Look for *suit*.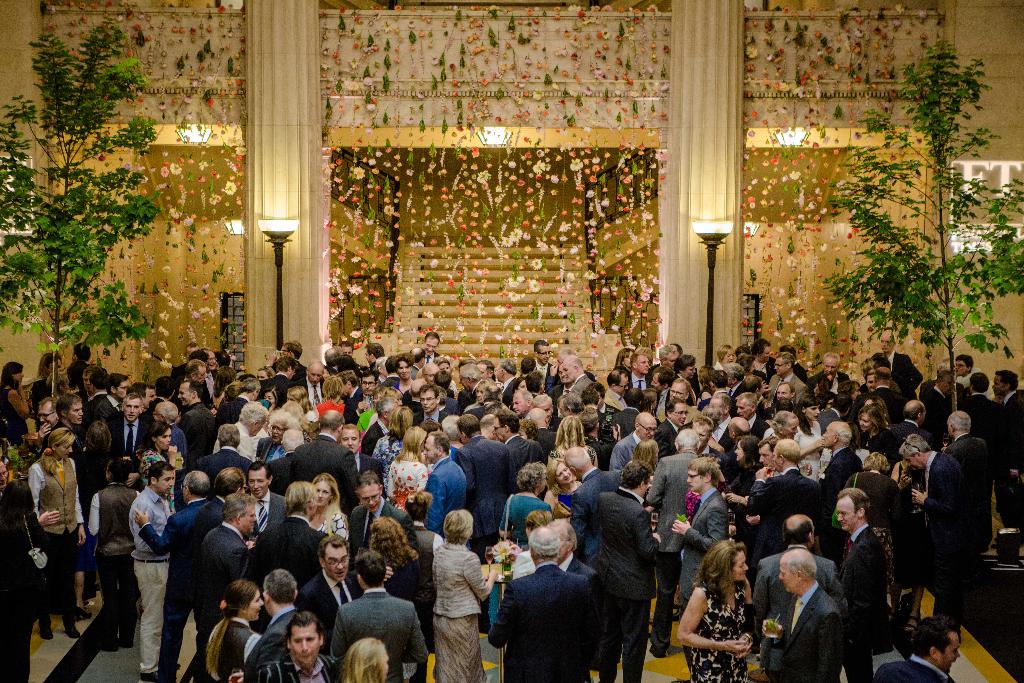
Found: <region>95, 393, 120, 426</region>.
